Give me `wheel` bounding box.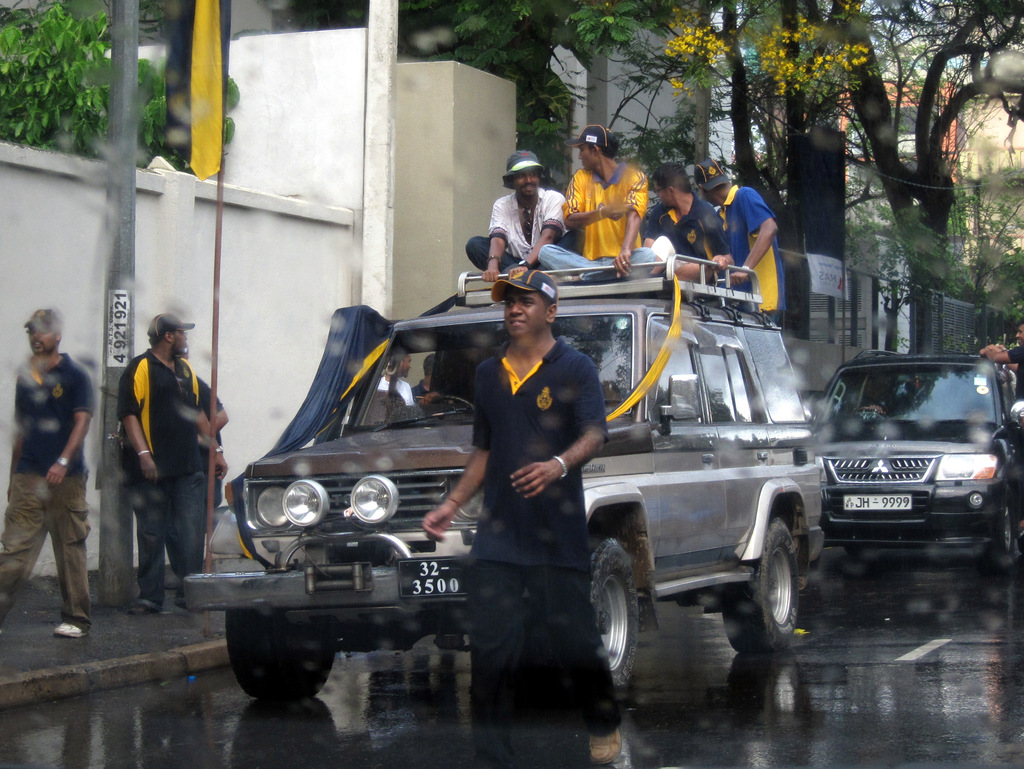
964 488 1017 567.
